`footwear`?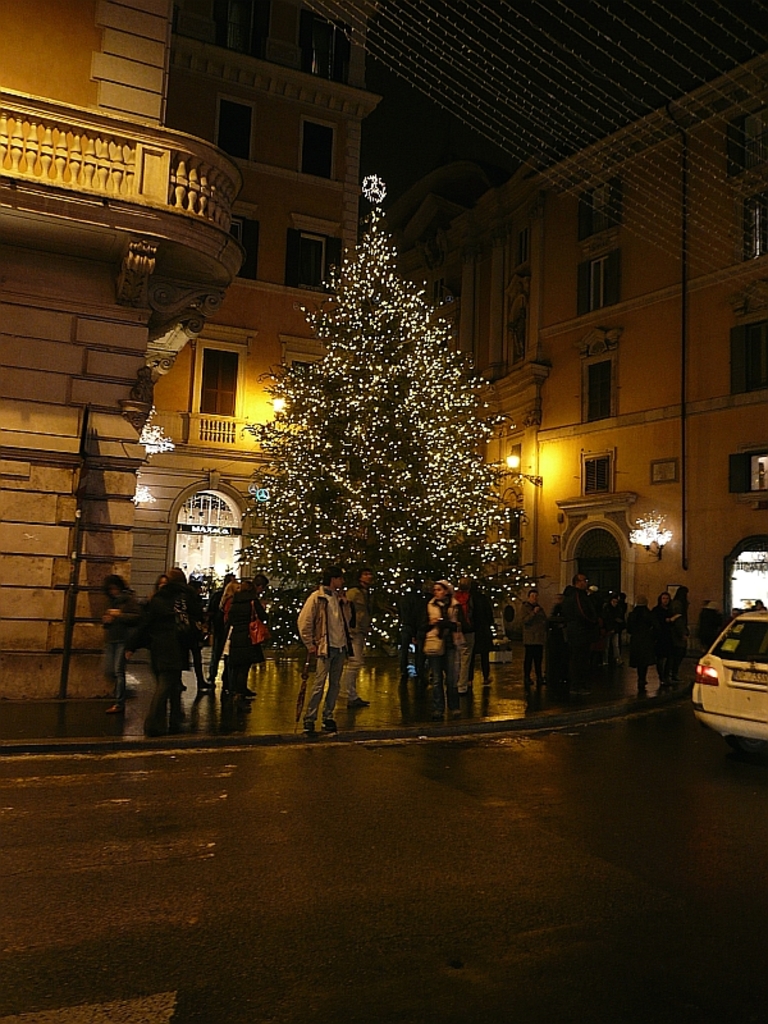
458/685/470/692
